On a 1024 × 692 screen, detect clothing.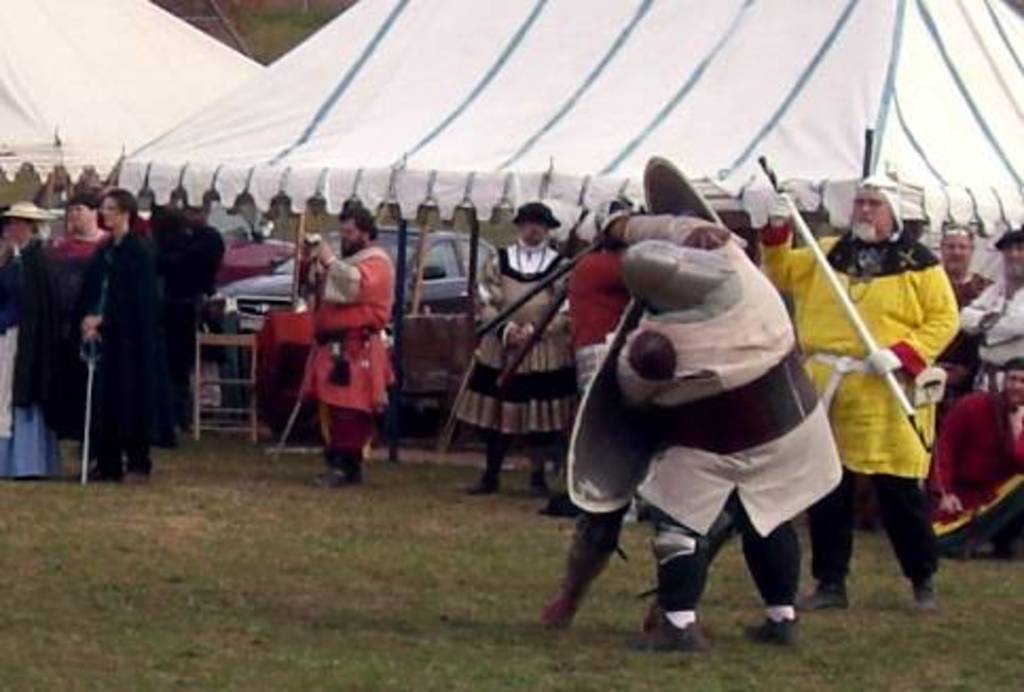
927:379:1022:548.
